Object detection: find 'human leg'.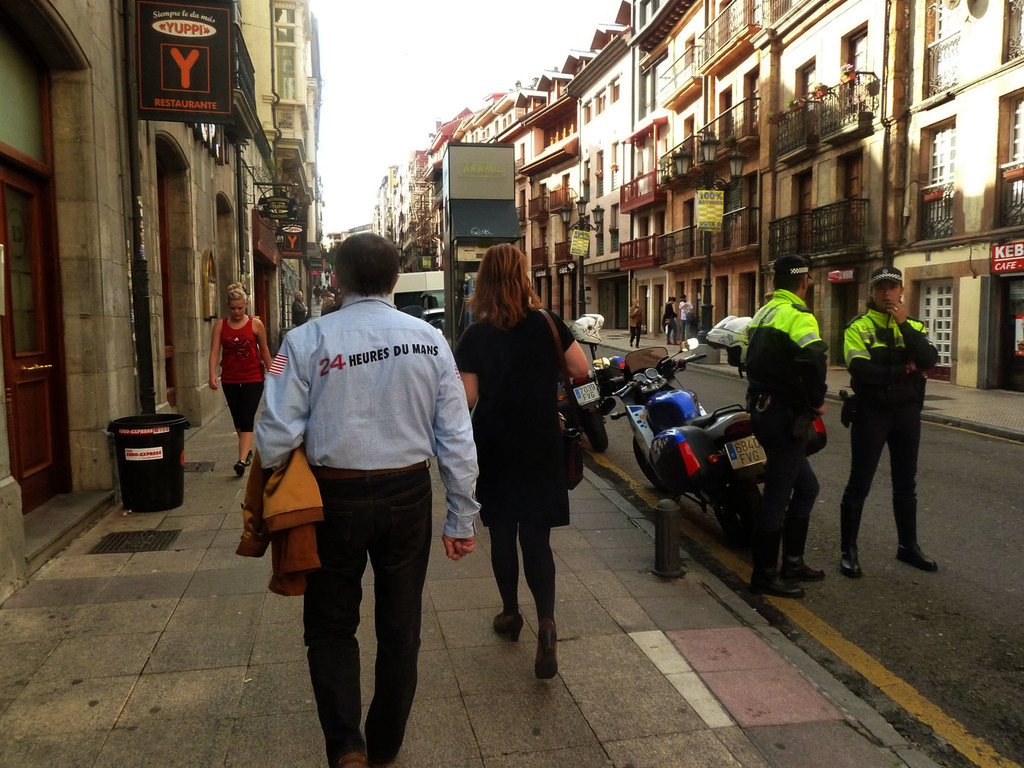
region(369, 485, 431, 767).
